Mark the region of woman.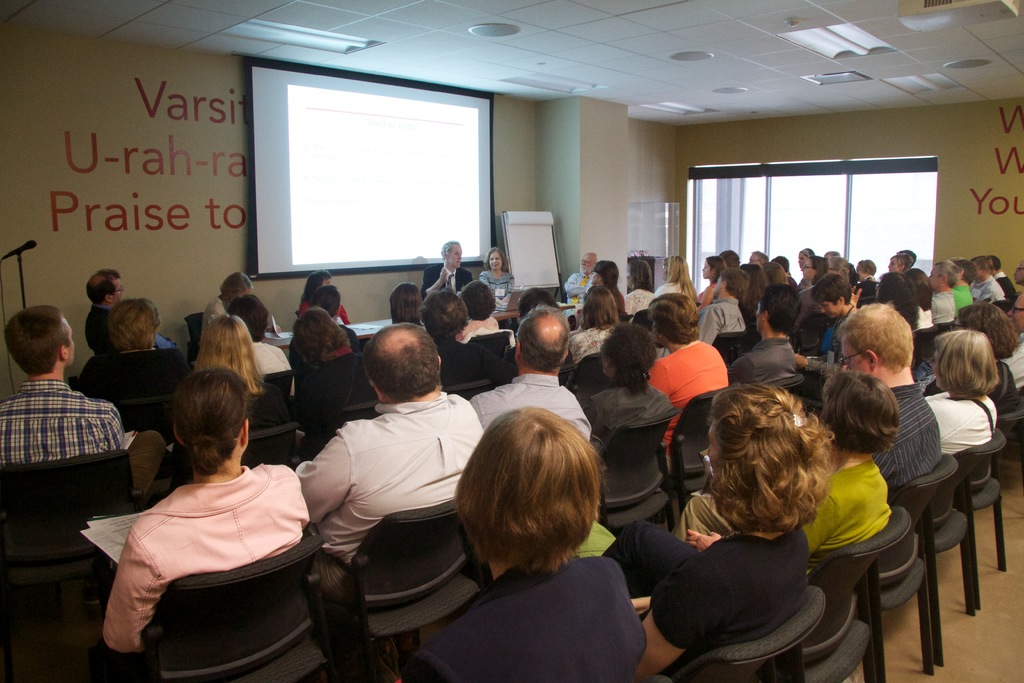
Region: locate(760, 259, 788, 290).
